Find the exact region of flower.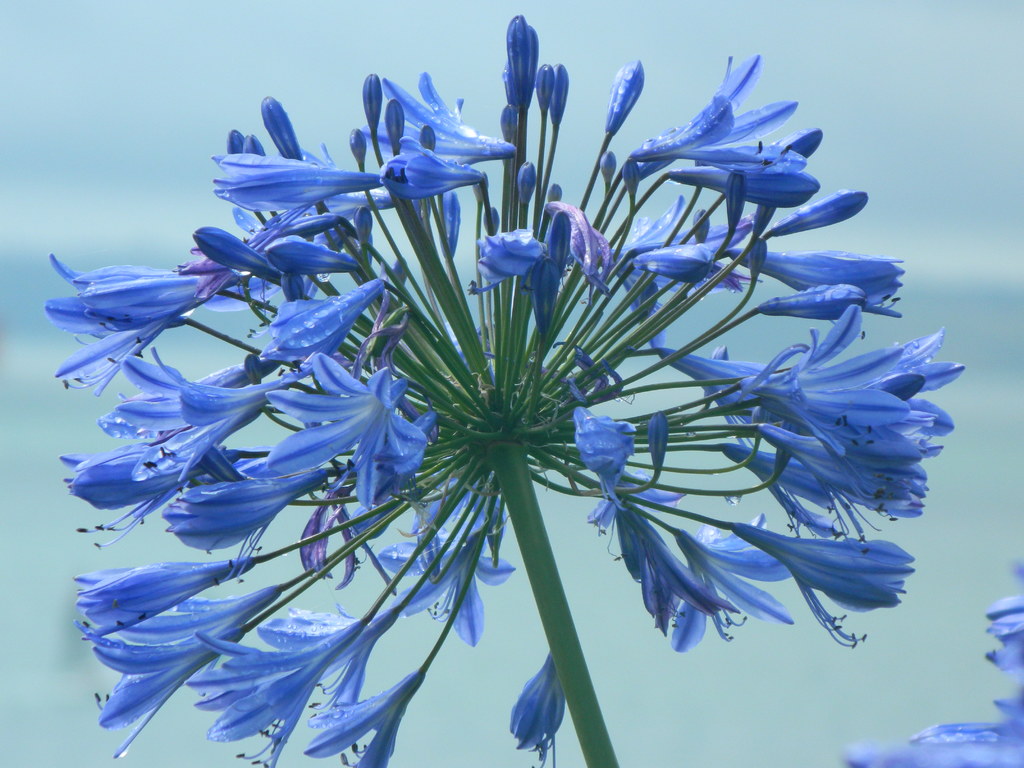
Exact region: left=83, top=74, right=941, bottom=726.
